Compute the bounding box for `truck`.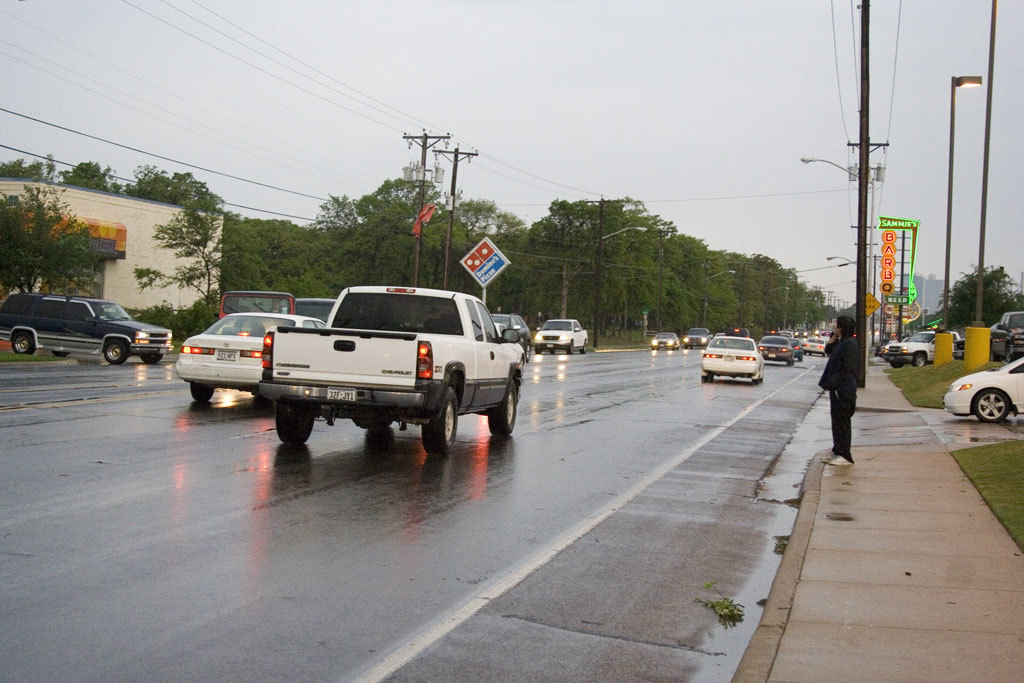
detection(176, 284, 526, 457).
